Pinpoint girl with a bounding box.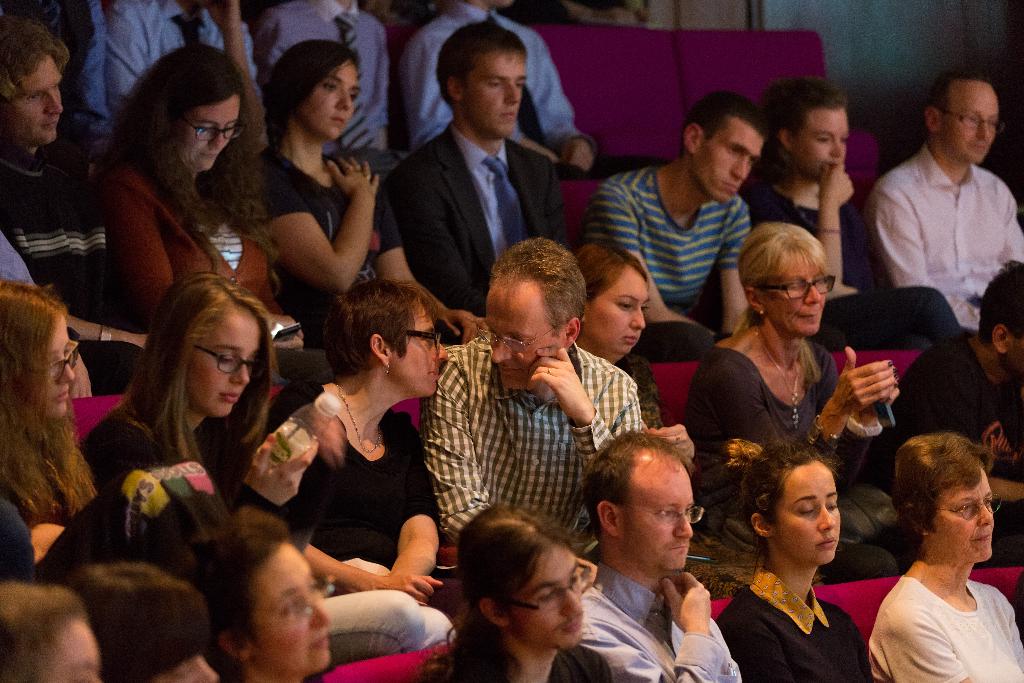
Rect(575, 242, 695, 479).
